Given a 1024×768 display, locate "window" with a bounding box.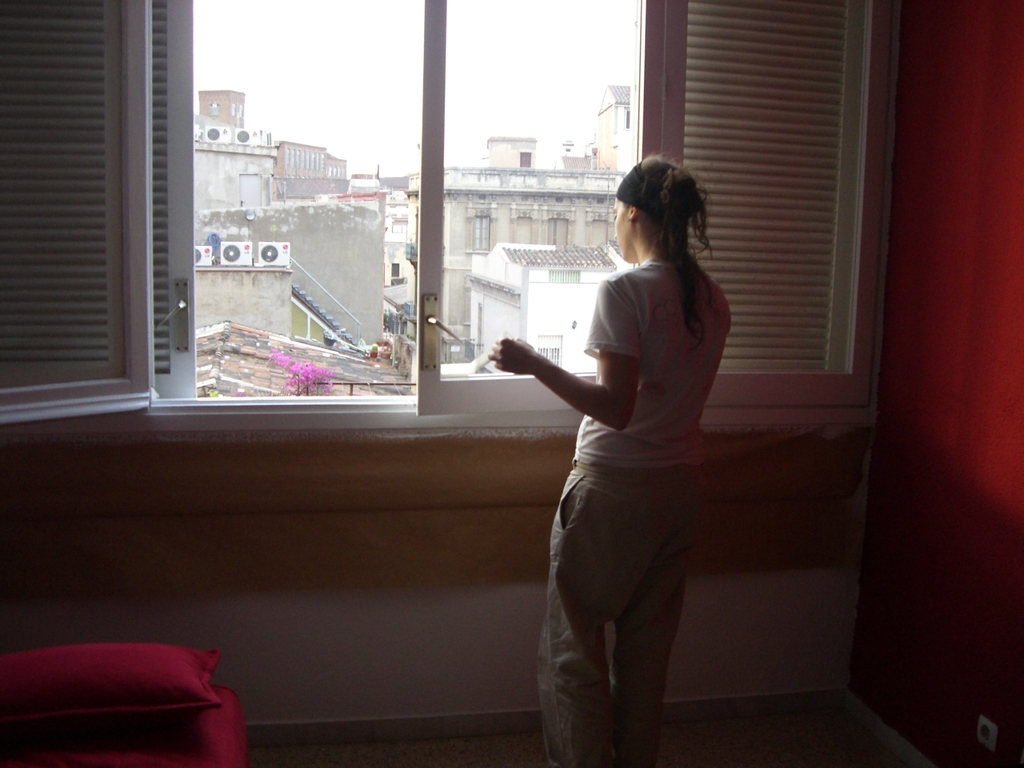
Located: [left=0, top=0, right=874, bottom=431].
